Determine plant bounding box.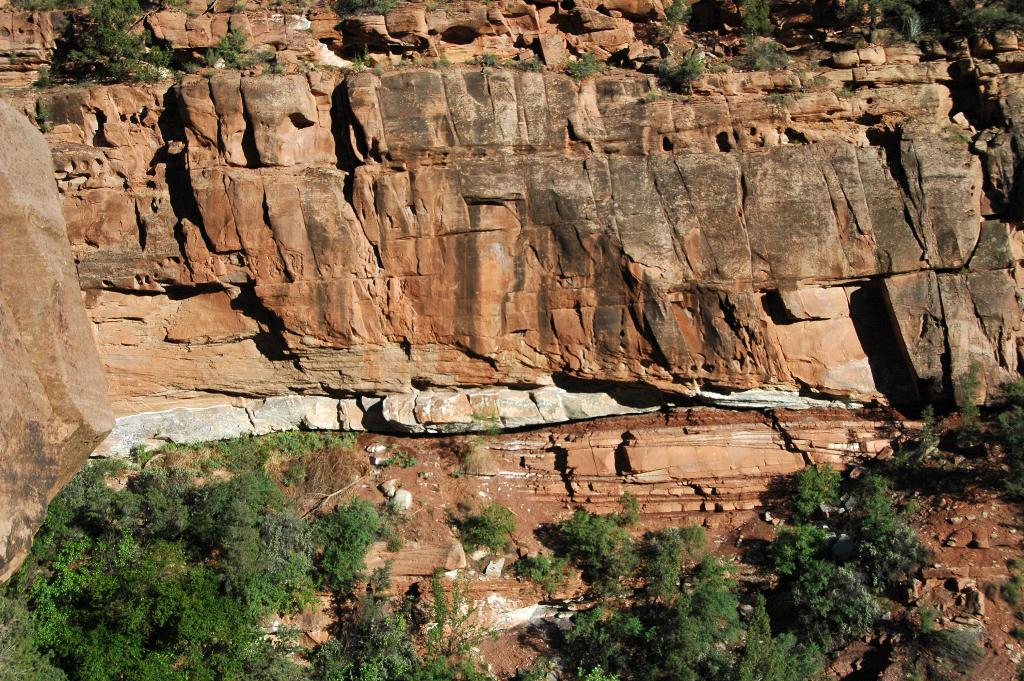
Determined: bbox=[326, 63, 333, 72].
